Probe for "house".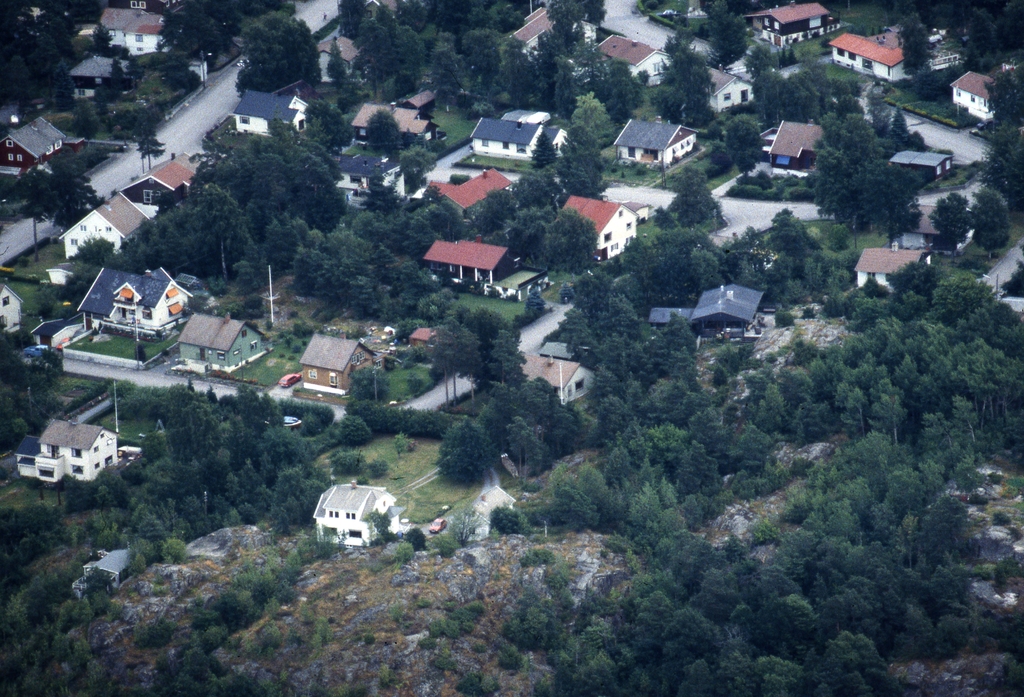
Probe result: pyautogui.locateOnScreen(94, 7, 204, 80).
